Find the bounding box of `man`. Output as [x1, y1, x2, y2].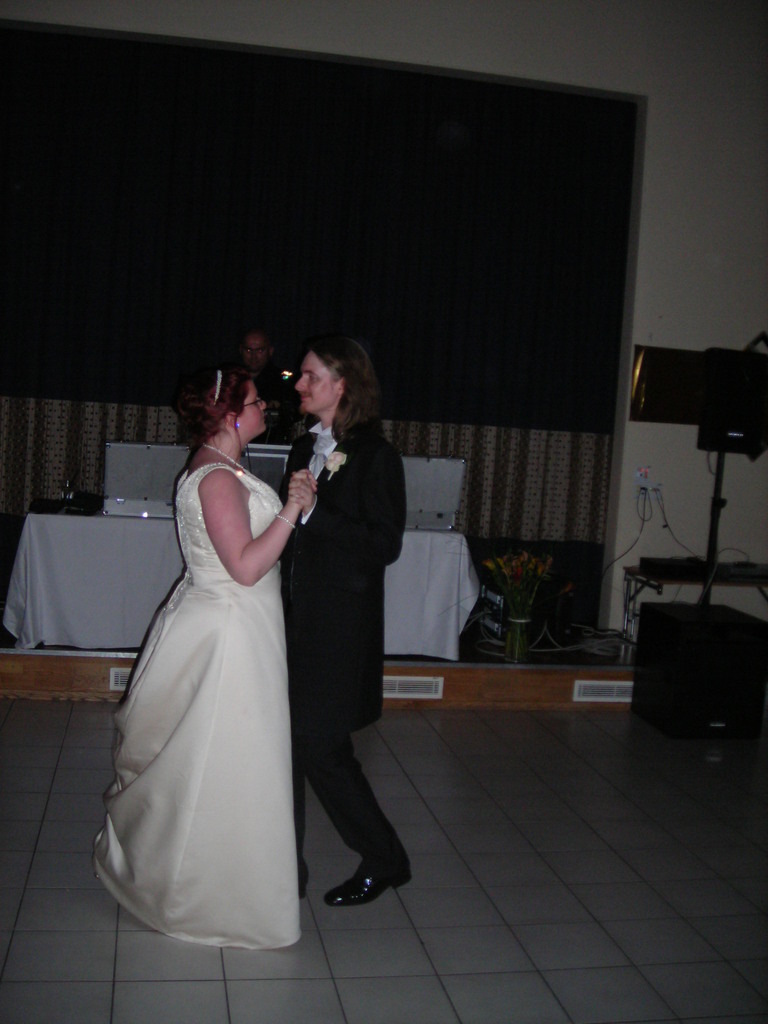
[240, 323, 413, 923].
